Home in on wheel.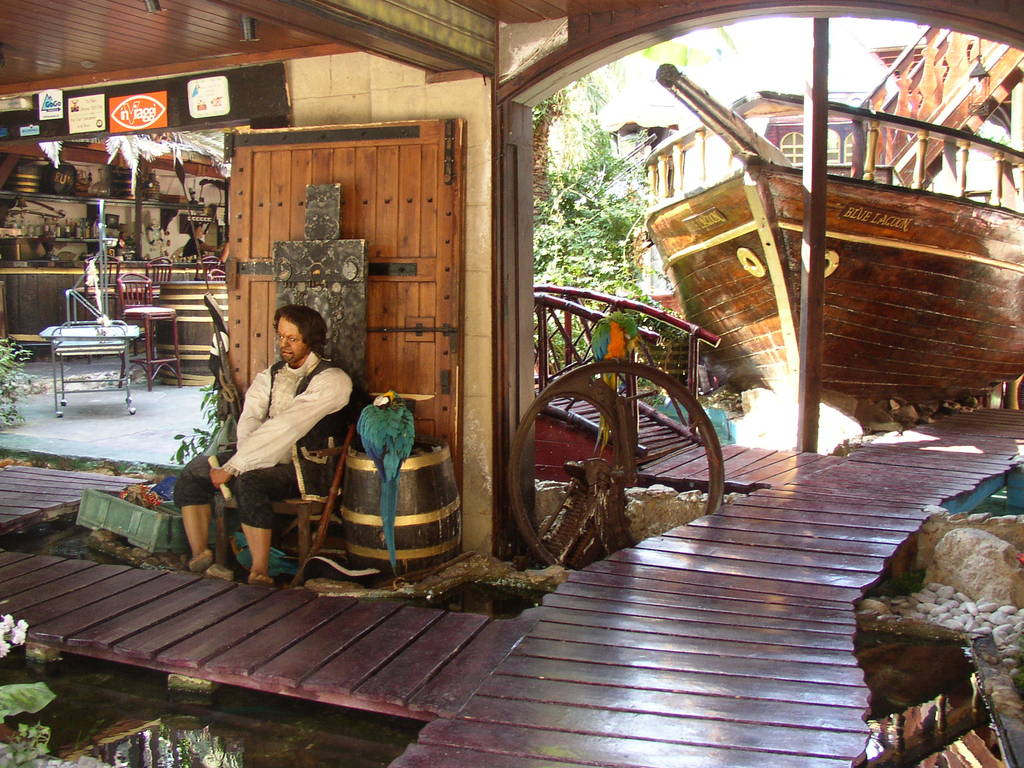
Homed in at left=540, top=346, right=721, bottom=547.
